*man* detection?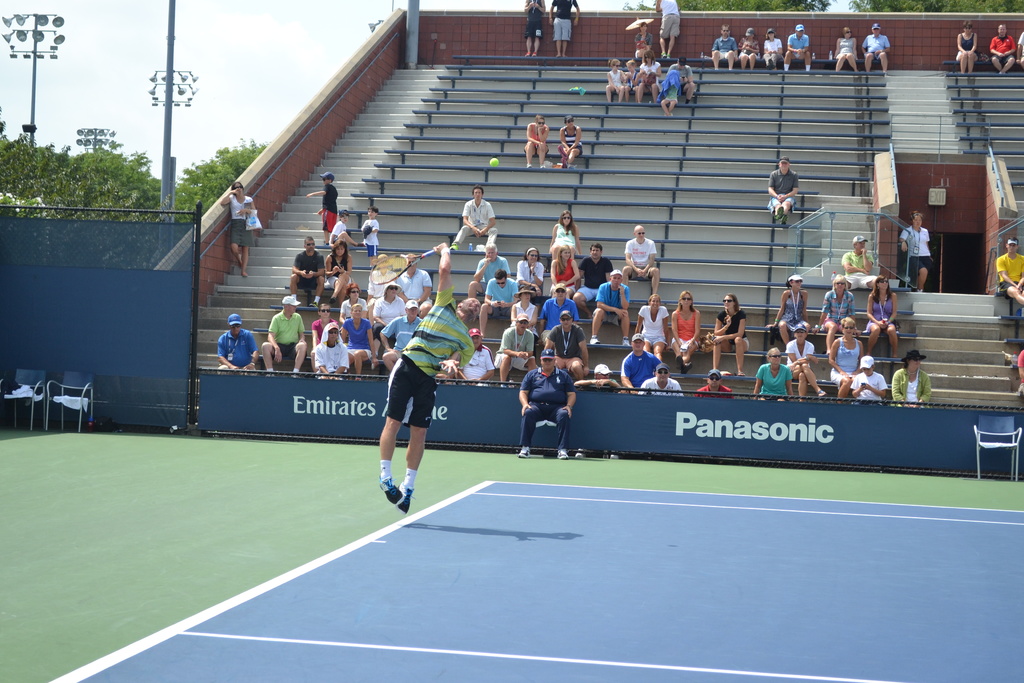
crop(589, 268, 632, 350)
